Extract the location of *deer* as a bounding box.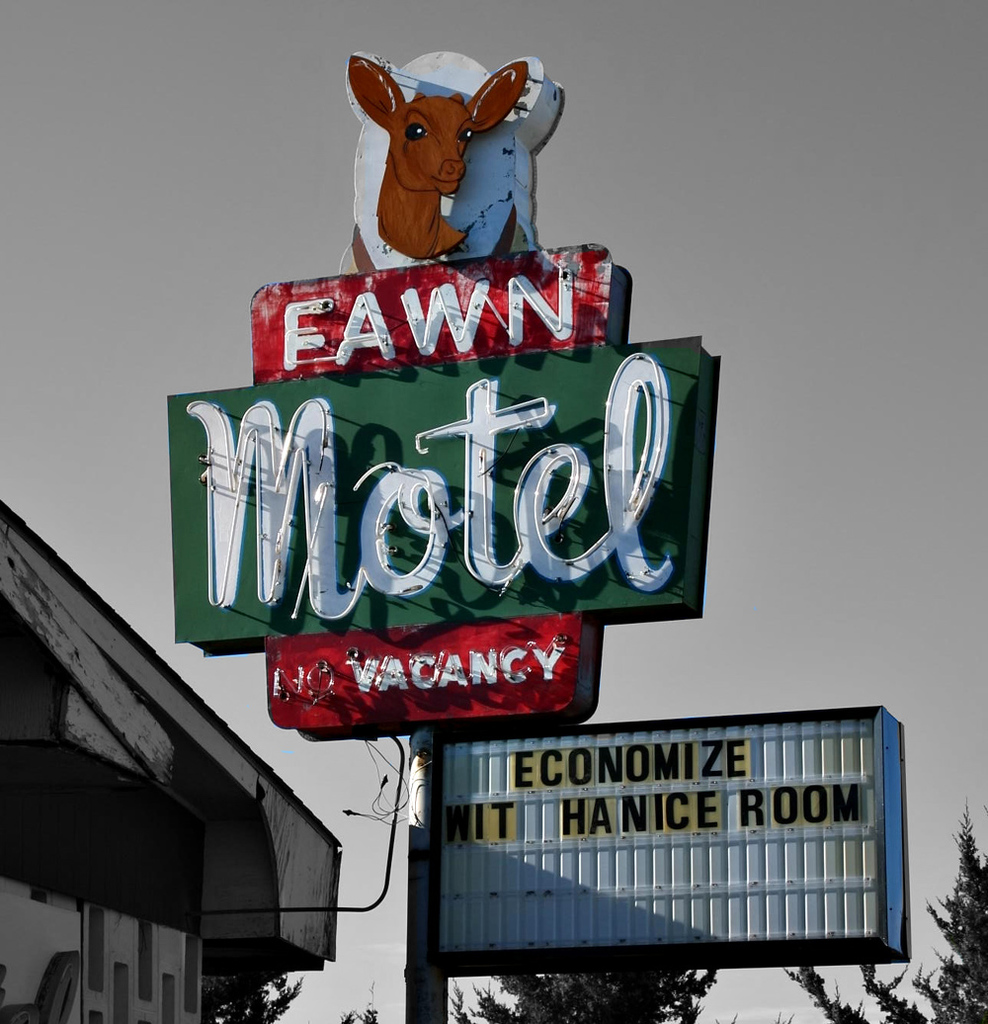
pyautogui.locateOnScreen(351, 53, 521, 257).
